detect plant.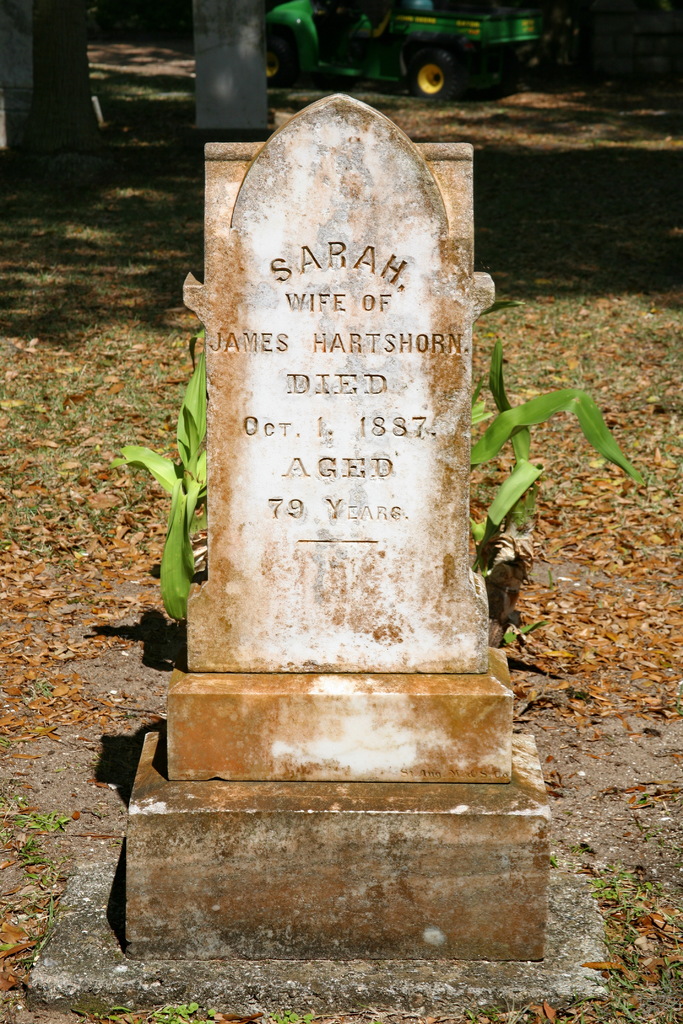
Detected at locate(0, 730, 13, 749).
